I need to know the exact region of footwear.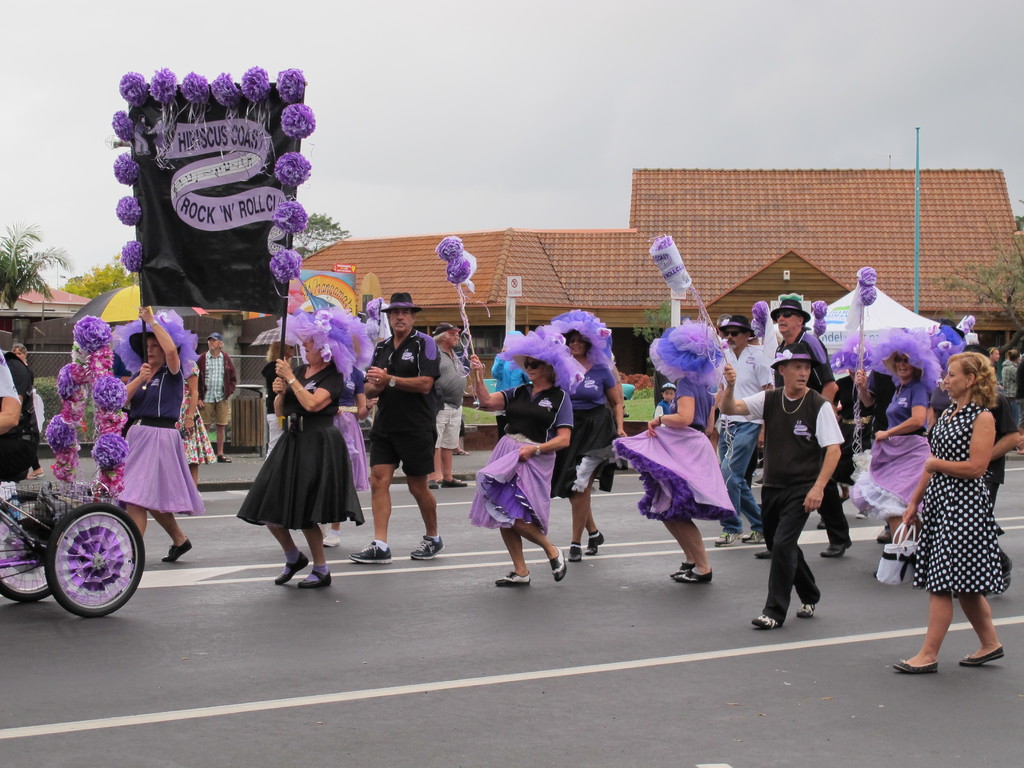
Region: BBox(854, 509, 870, 520).
